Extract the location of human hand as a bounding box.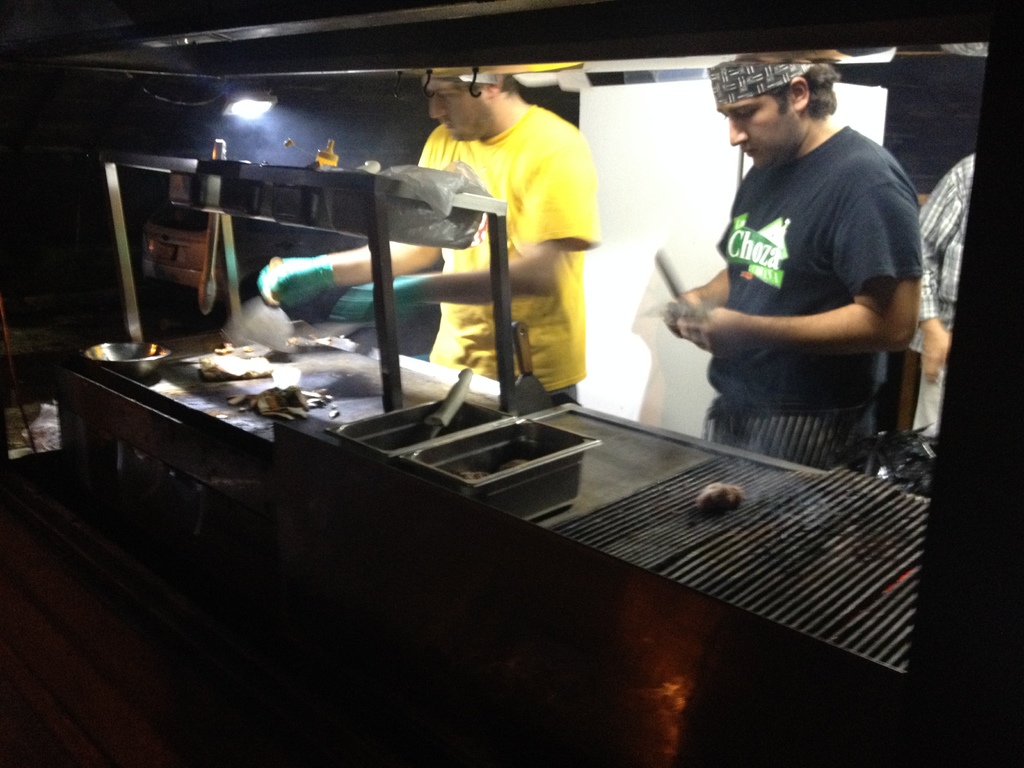
x1=917, y1=327, x2=953, y2=387.
